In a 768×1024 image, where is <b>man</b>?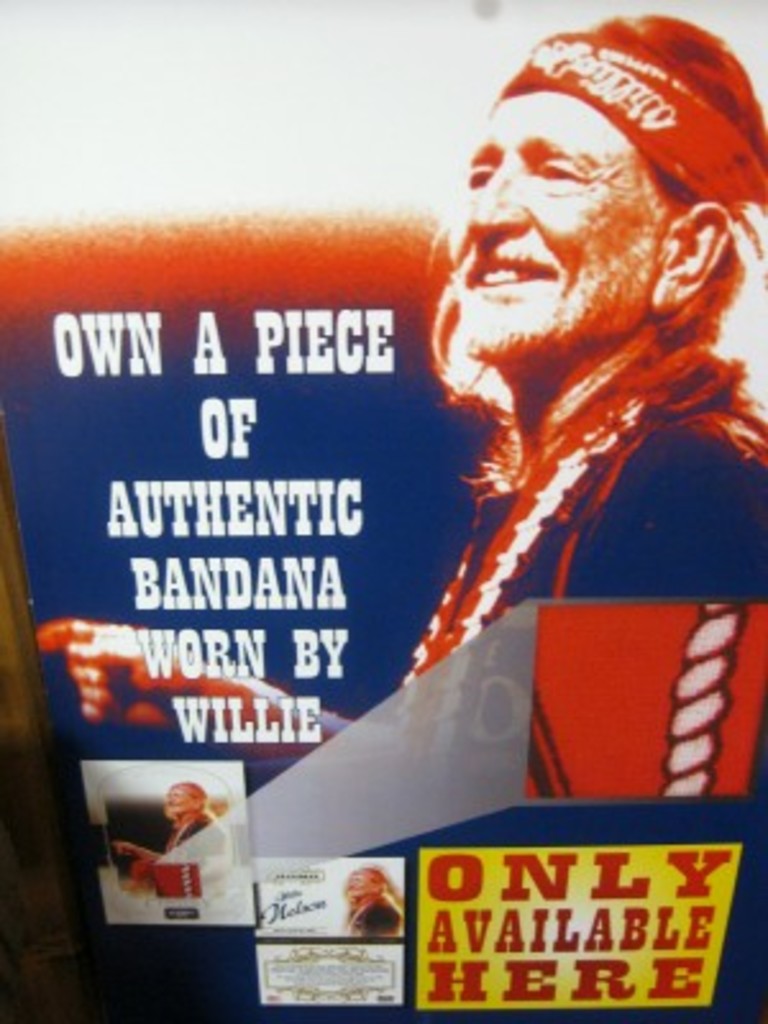
[left=38, top=5, right=765, bottom=799].
